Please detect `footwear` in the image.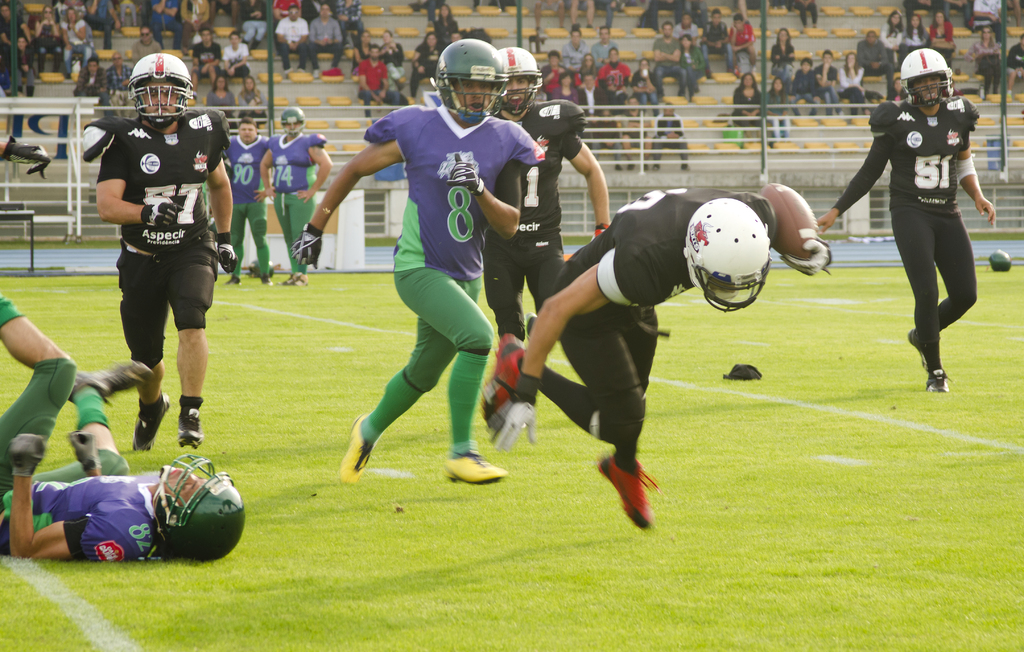
bbox=(227, 276, 240, 286).
